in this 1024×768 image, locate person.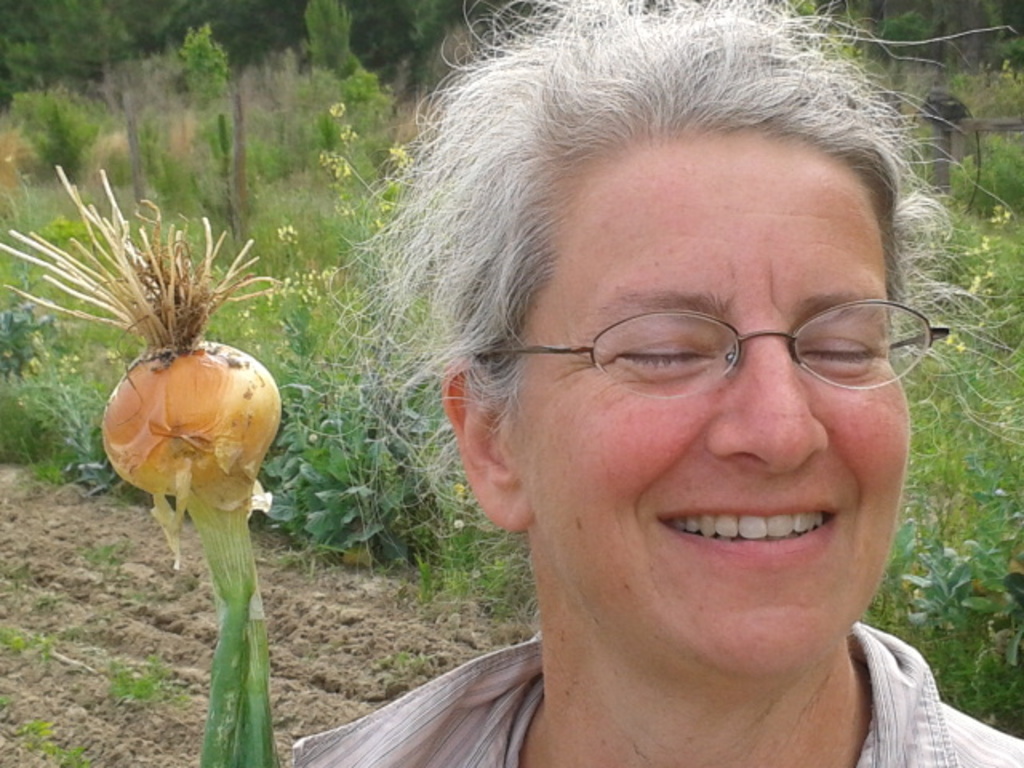
Bounding box: Rect(293, 0, 1022, 766).
